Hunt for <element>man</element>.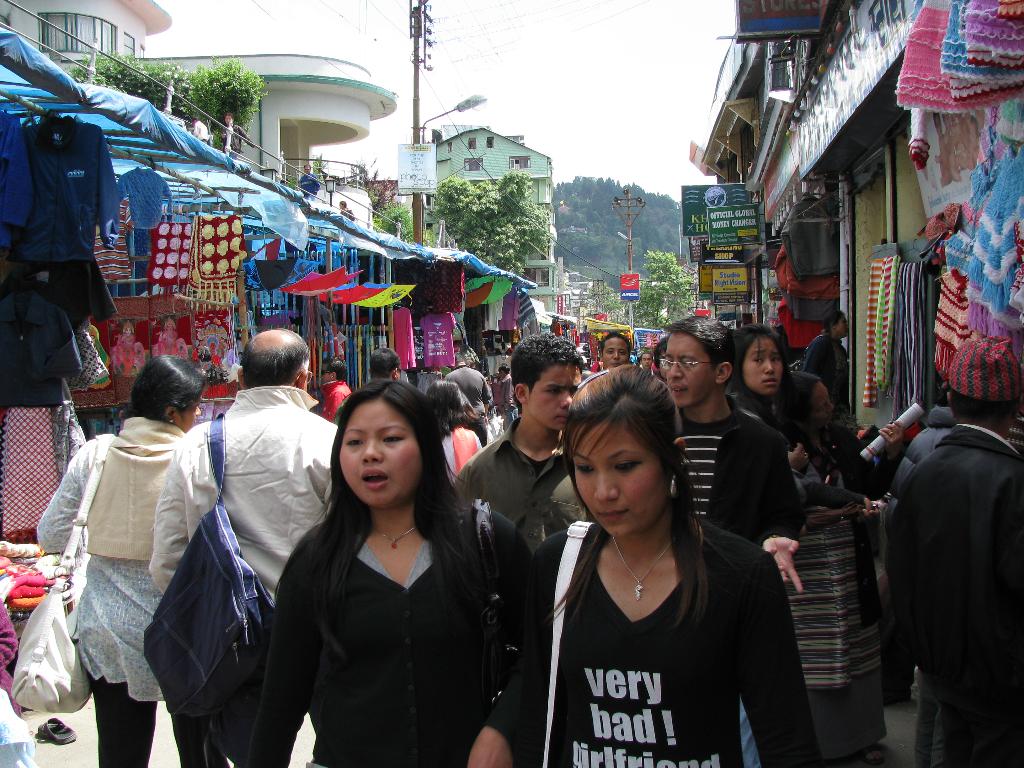
Hunted down at [left=453, top=331, right=602, bottom=556].
